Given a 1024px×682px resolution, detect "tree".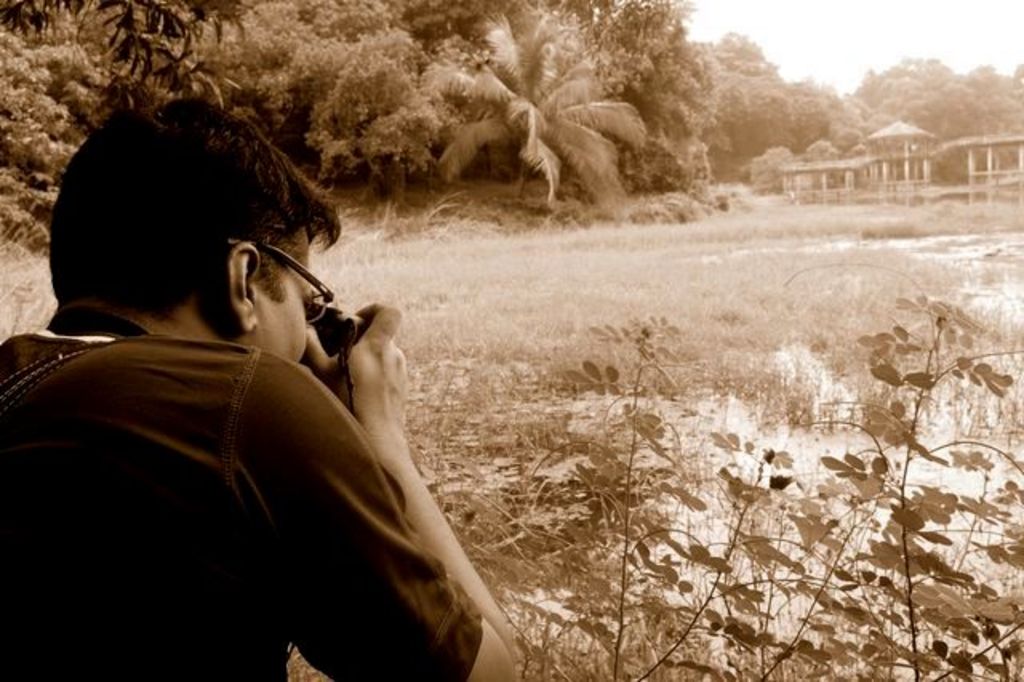
locate(0, 0, 256, 101).
